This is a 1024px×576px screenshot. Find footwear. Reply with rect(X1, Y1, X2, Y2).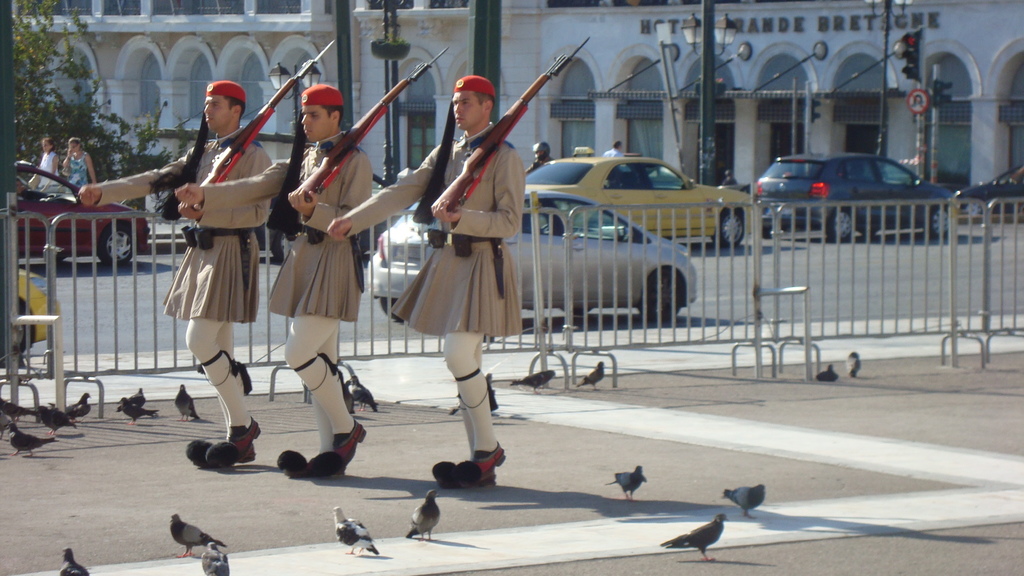
rect(184, 439, 257, 468).
